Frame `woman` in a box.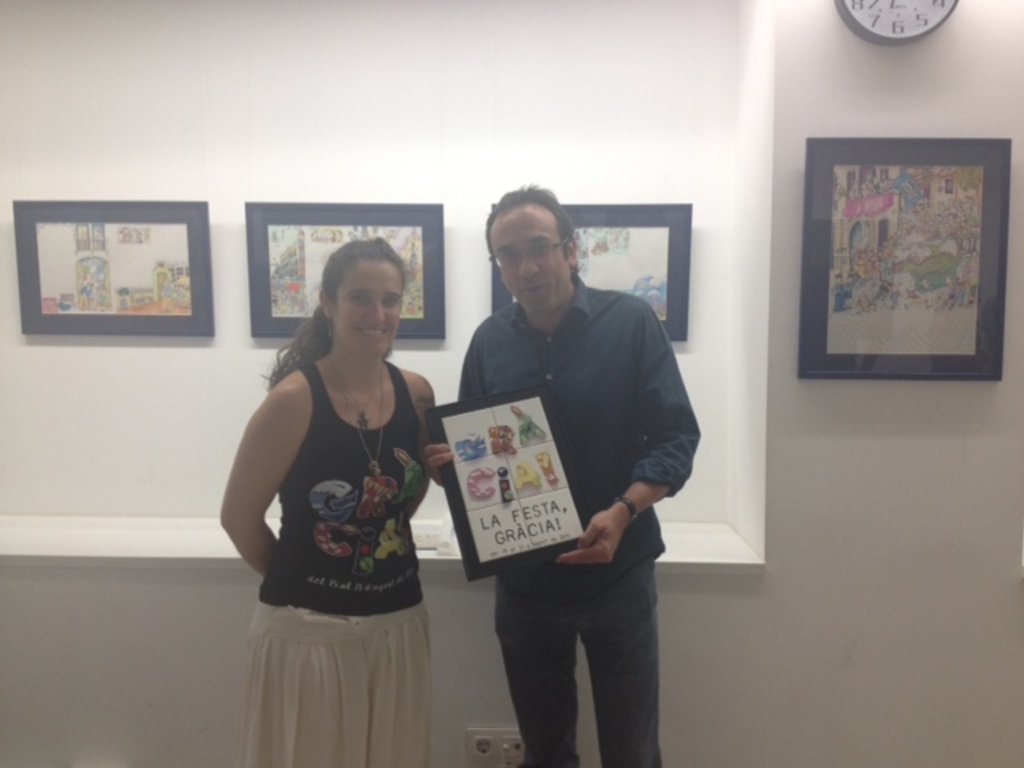
bbox=[218, 234, 446, 766].
